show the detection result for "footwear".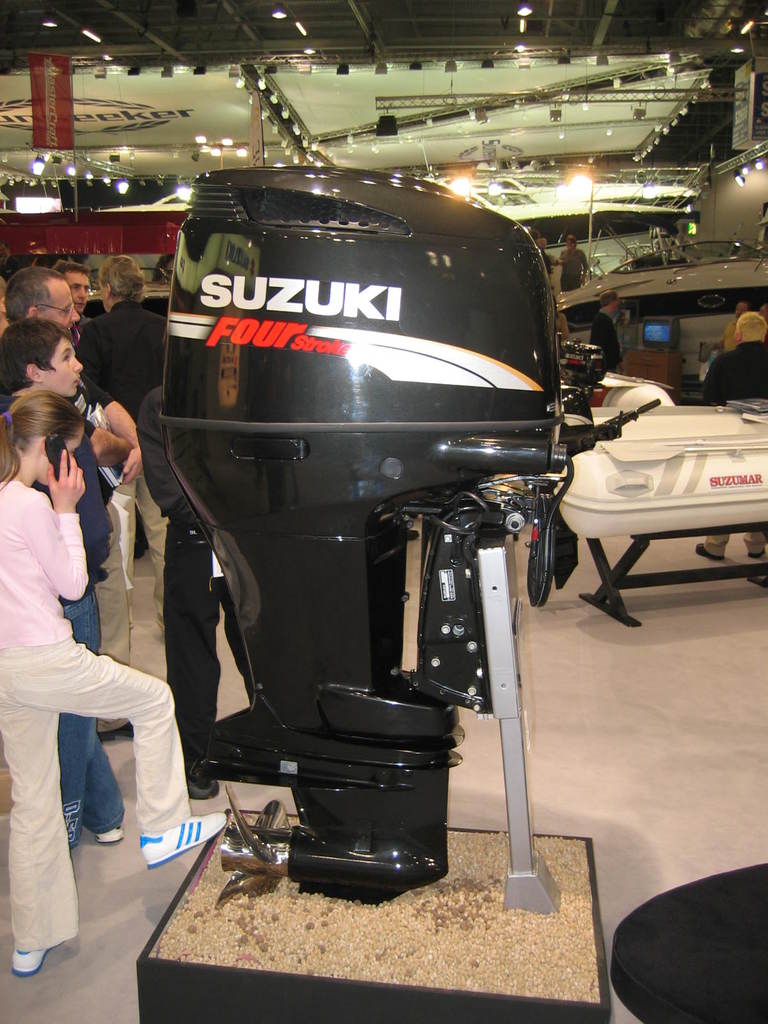
Rect(753, 554, 765, 564).
